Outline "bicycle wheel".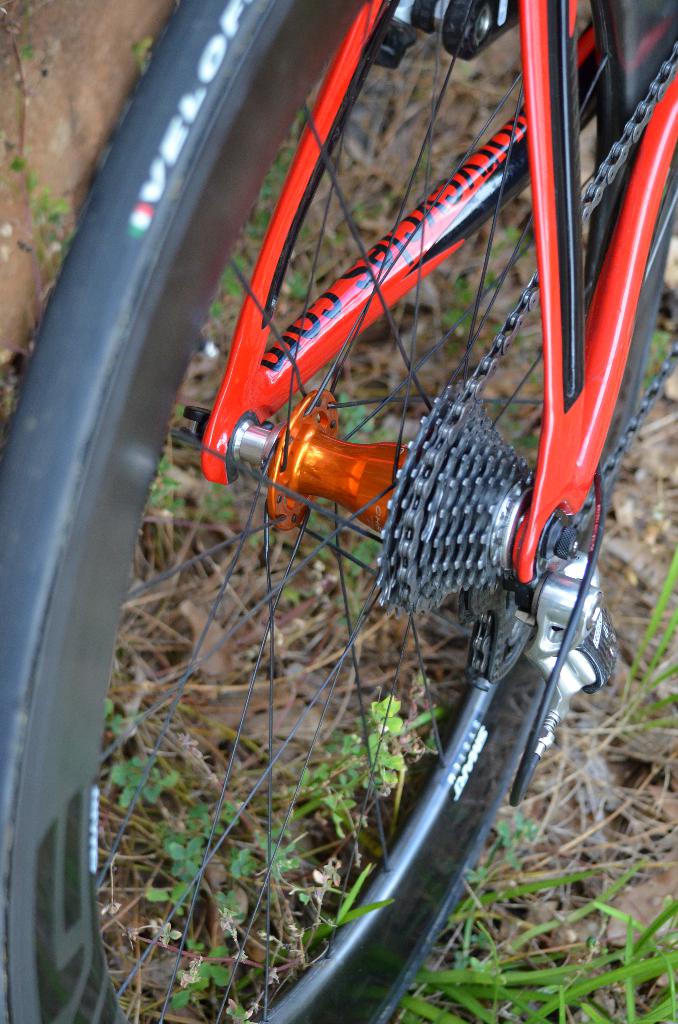
Outline: x1=0 y1=0 x2=677 y2=1023.
